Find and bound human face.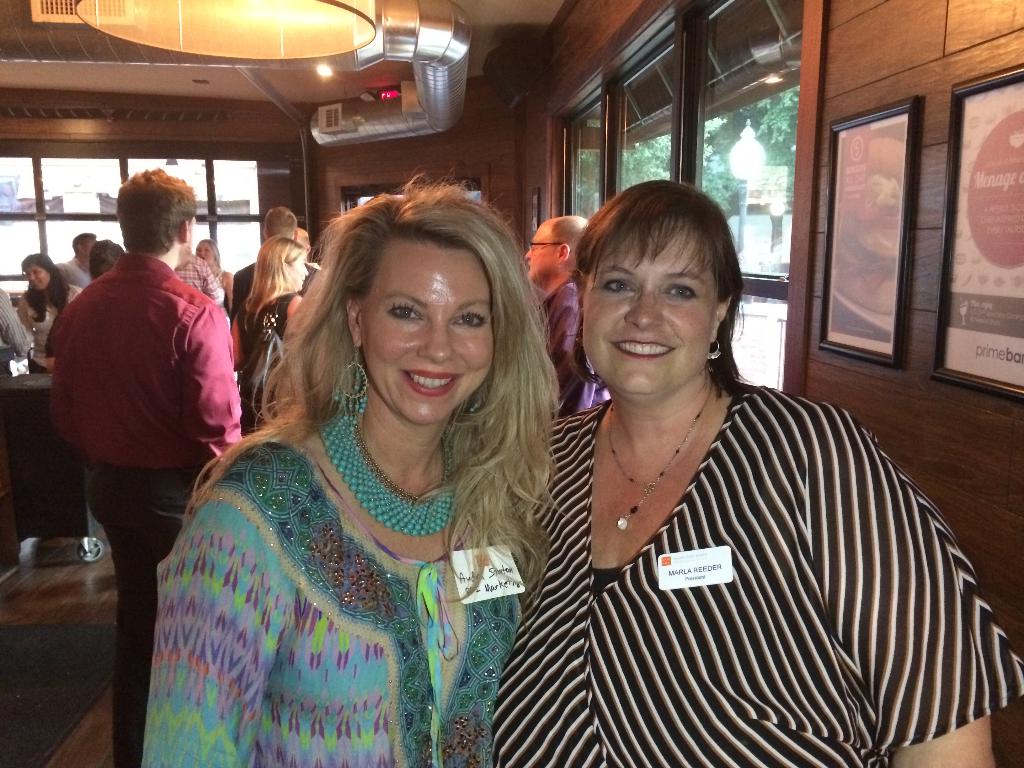
Bound: (198,241,214,264).
